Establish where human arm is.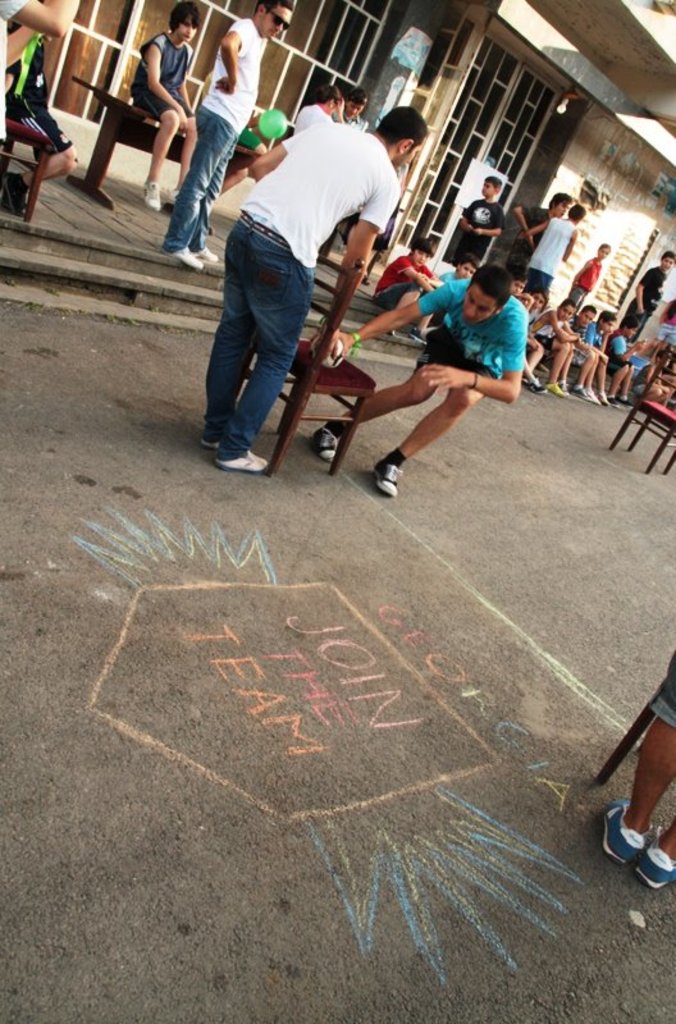
Established at bbox=[542, 308, 579, 347].
